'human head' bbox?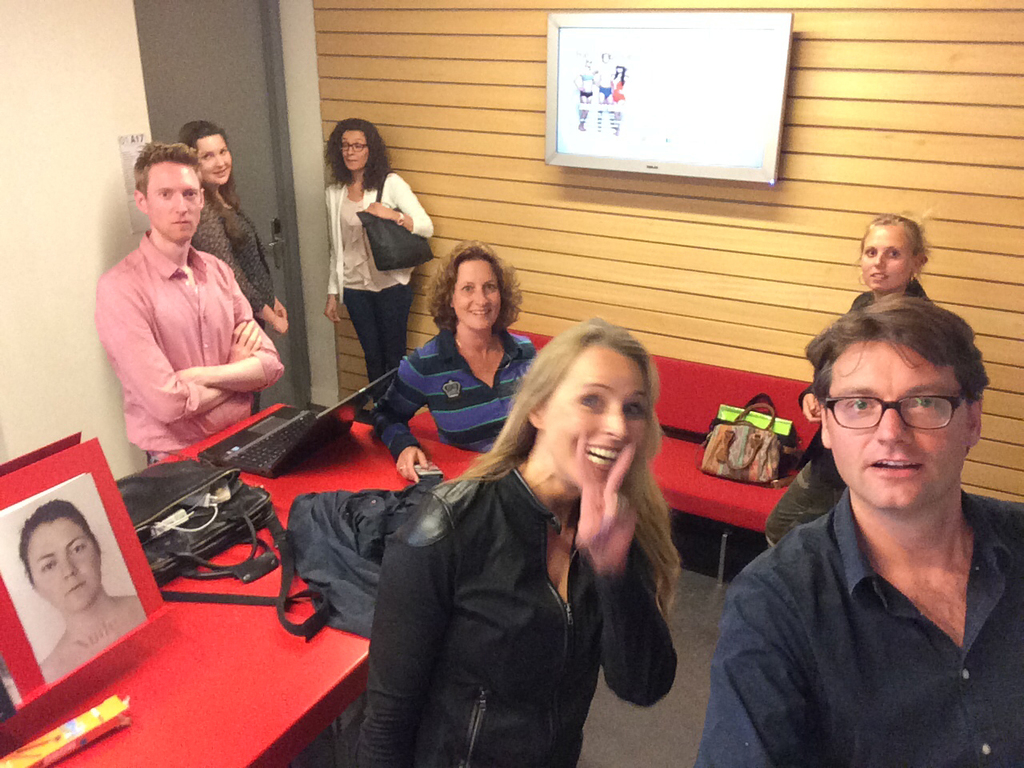
region(134, 138, 204, 246)
